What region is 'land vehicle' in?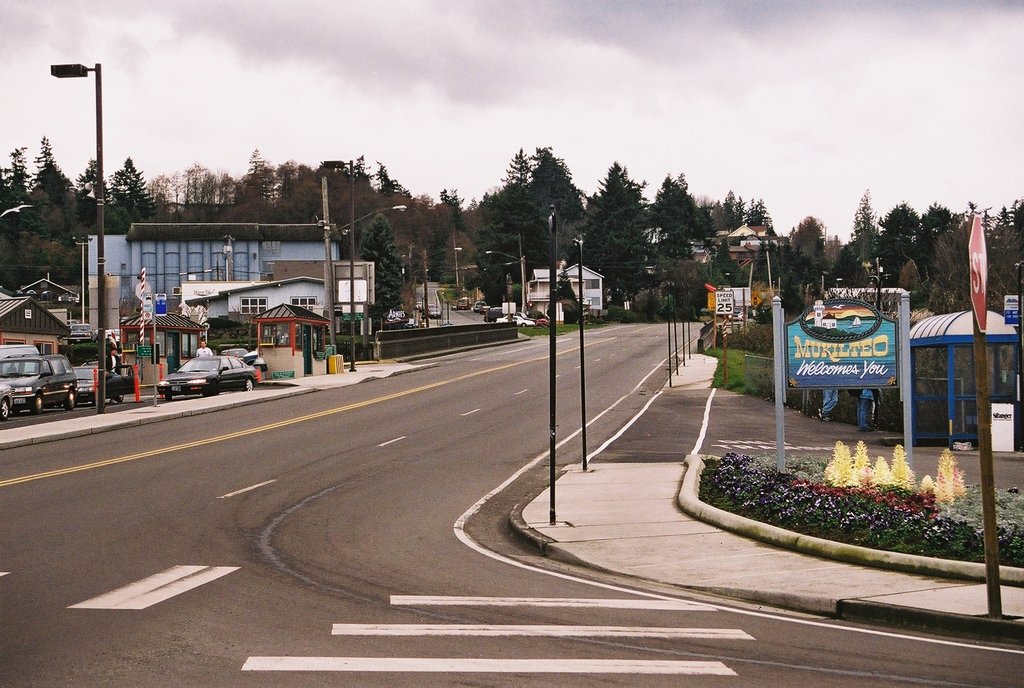
{"left": 67, "top": 323, "right": 93, "bottom": 338}.
